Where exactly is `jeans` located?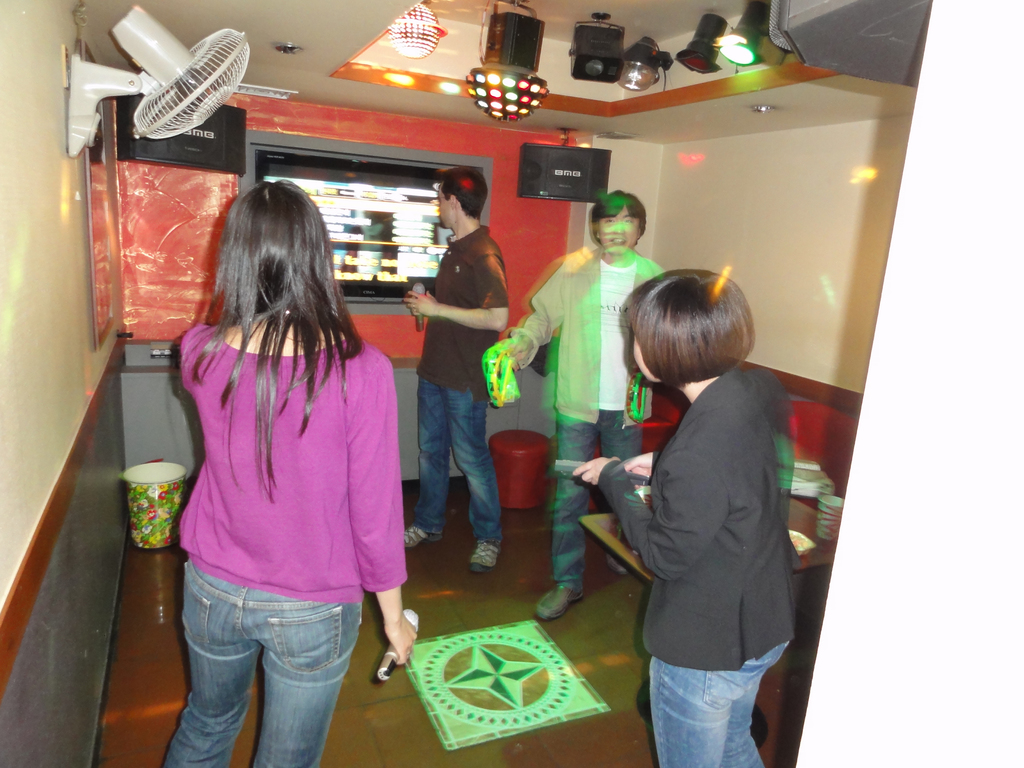
Its bounding box is (417, 374, 505, 545).
